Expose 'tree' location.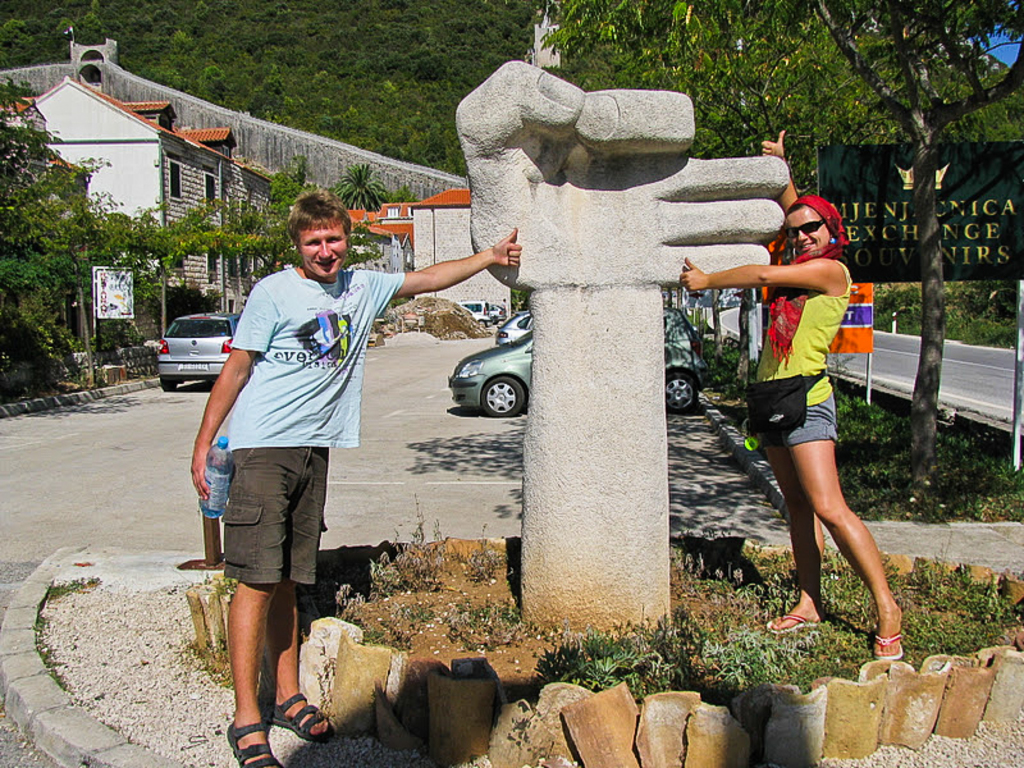
Exposed at (x1=6, y1=87, x2=119, y2=364).
